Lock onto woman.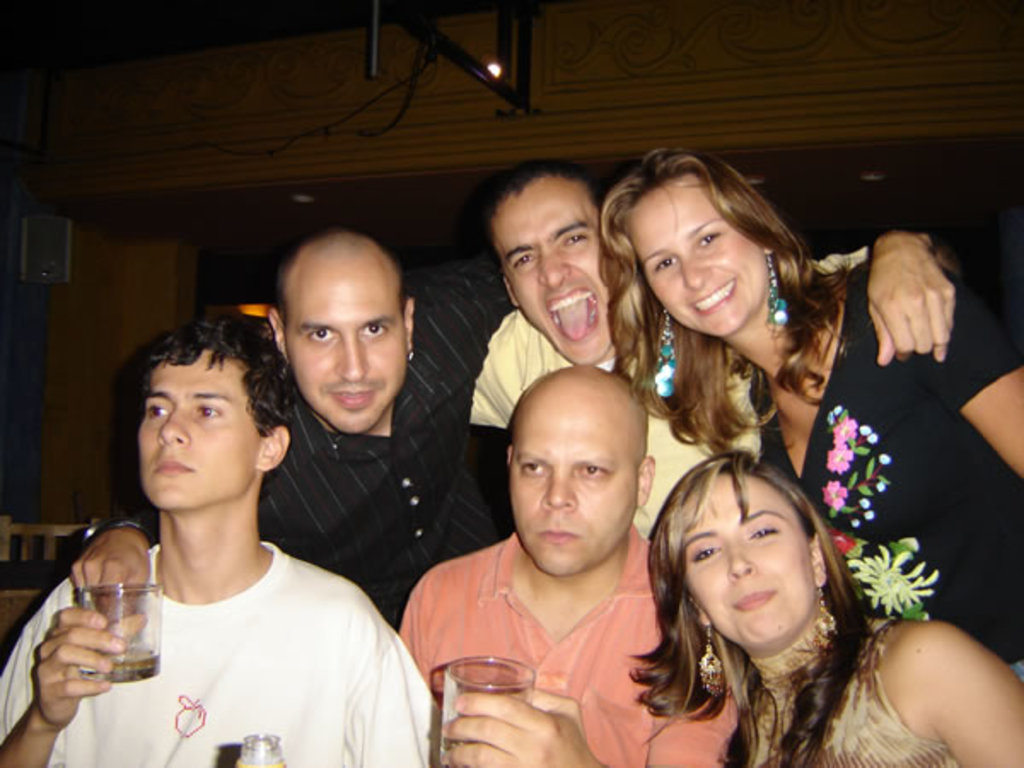
Locked: <bbox>616, 437, 1022, 766</bbox>.
